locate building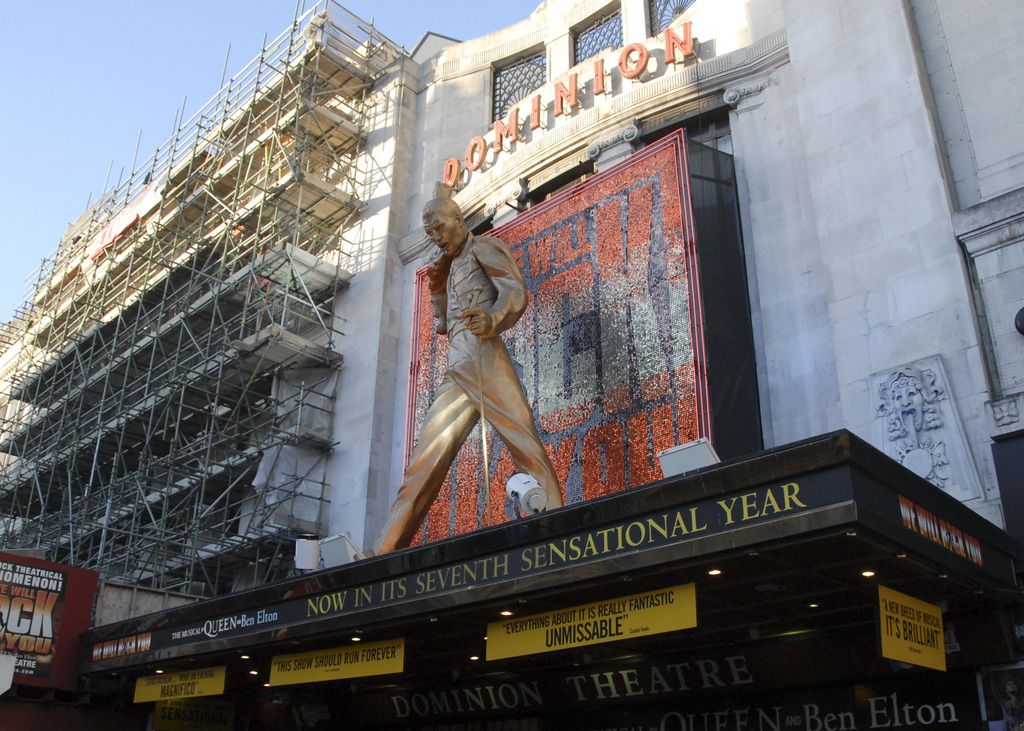
<box>79,0,1023,730</box>
